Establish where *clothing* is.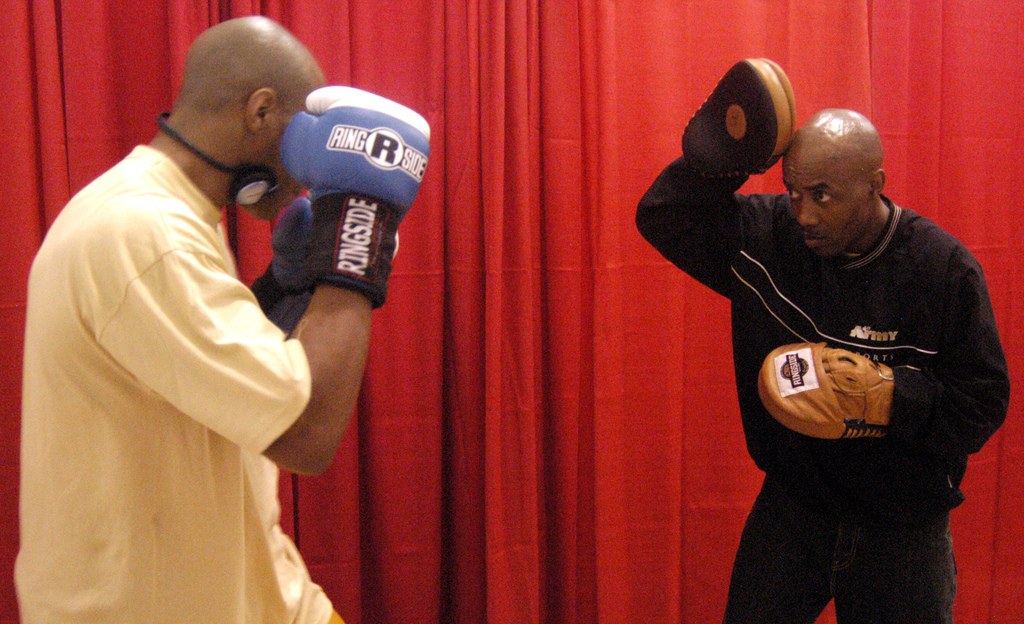
Established at <box>10,140,344,623</box>.
